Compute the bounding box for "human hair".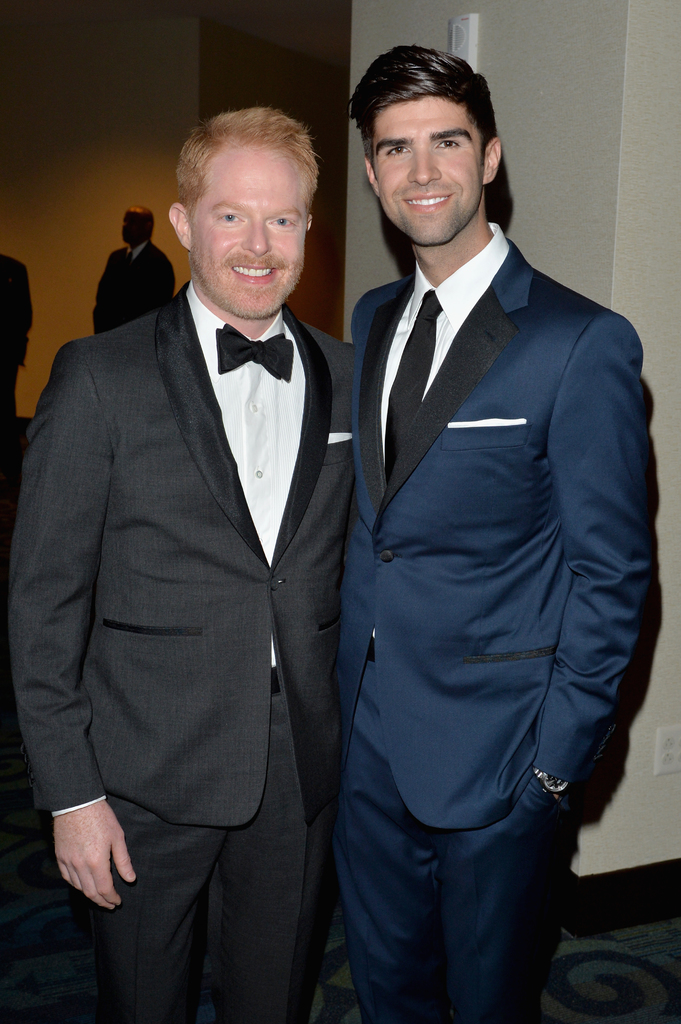
pyautogui.locateOnScreen(344, 43, 498, 180).
